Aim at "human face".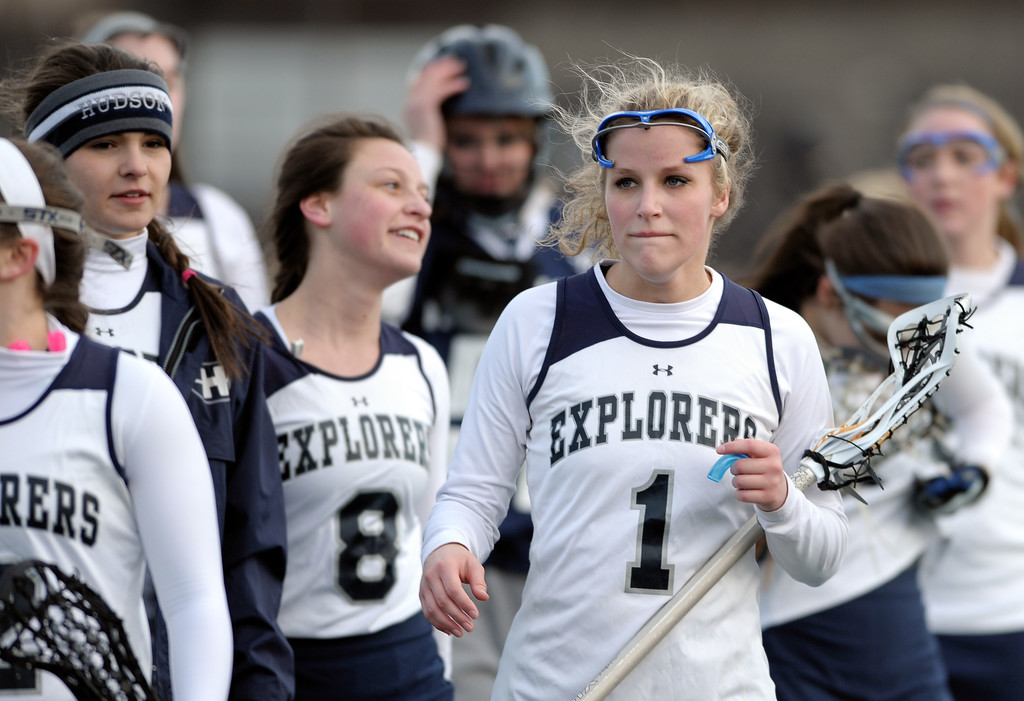
Aimed at l=115, t=36, r=183, b=115.
